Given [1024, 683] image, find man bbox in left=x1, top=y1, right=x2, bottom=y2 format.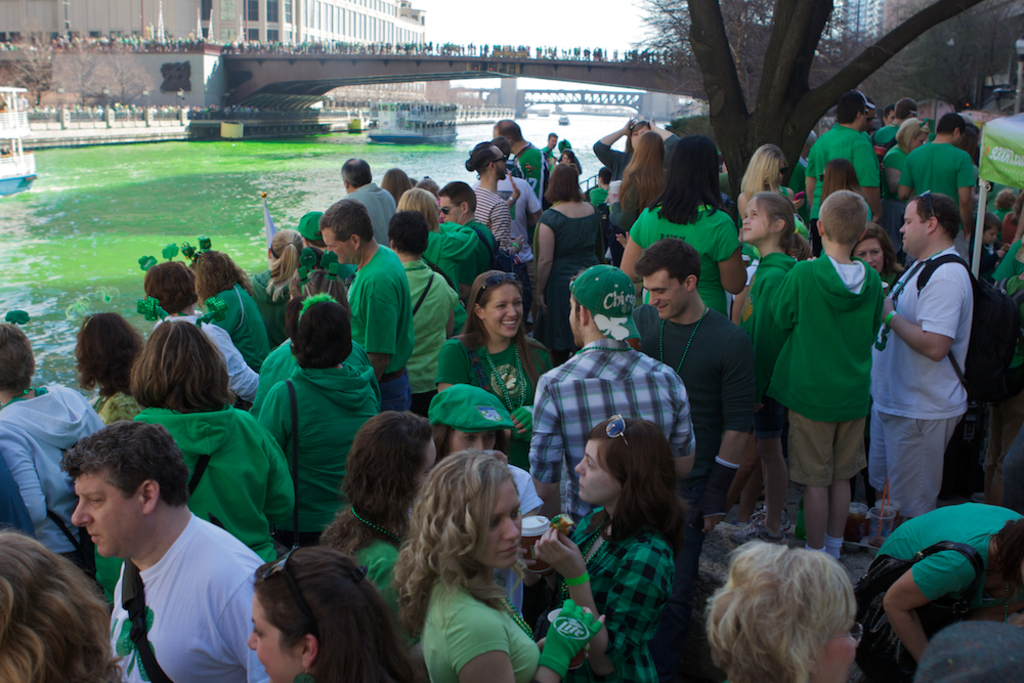
left=317, top=198, right=416, bottom=416.
